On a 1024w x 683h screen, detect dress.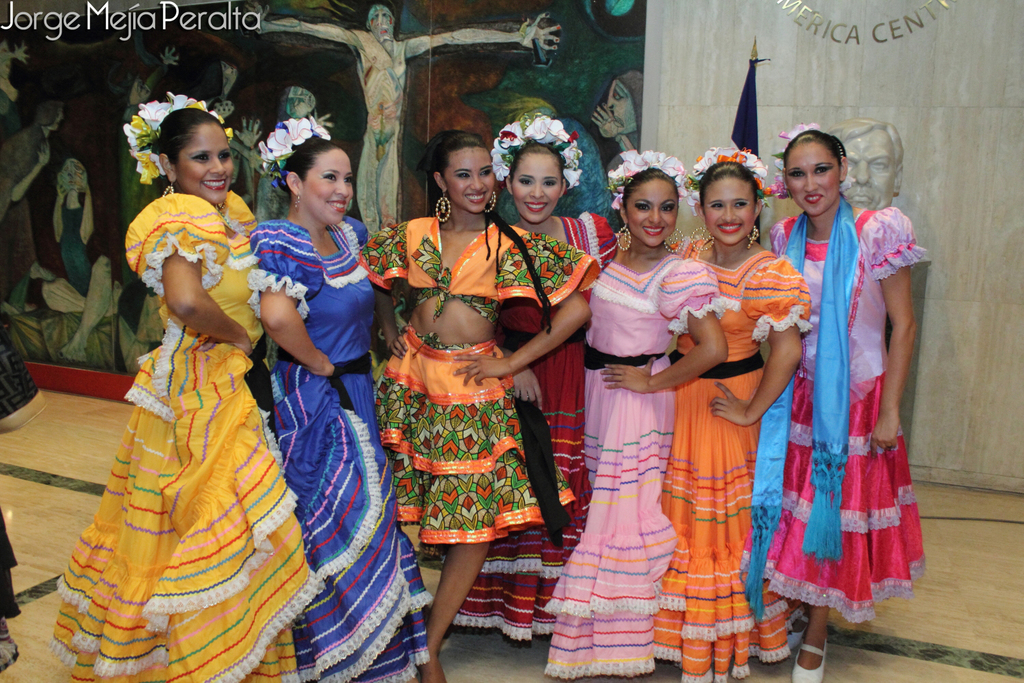
<region>248, 217, 431, 682</region>.
